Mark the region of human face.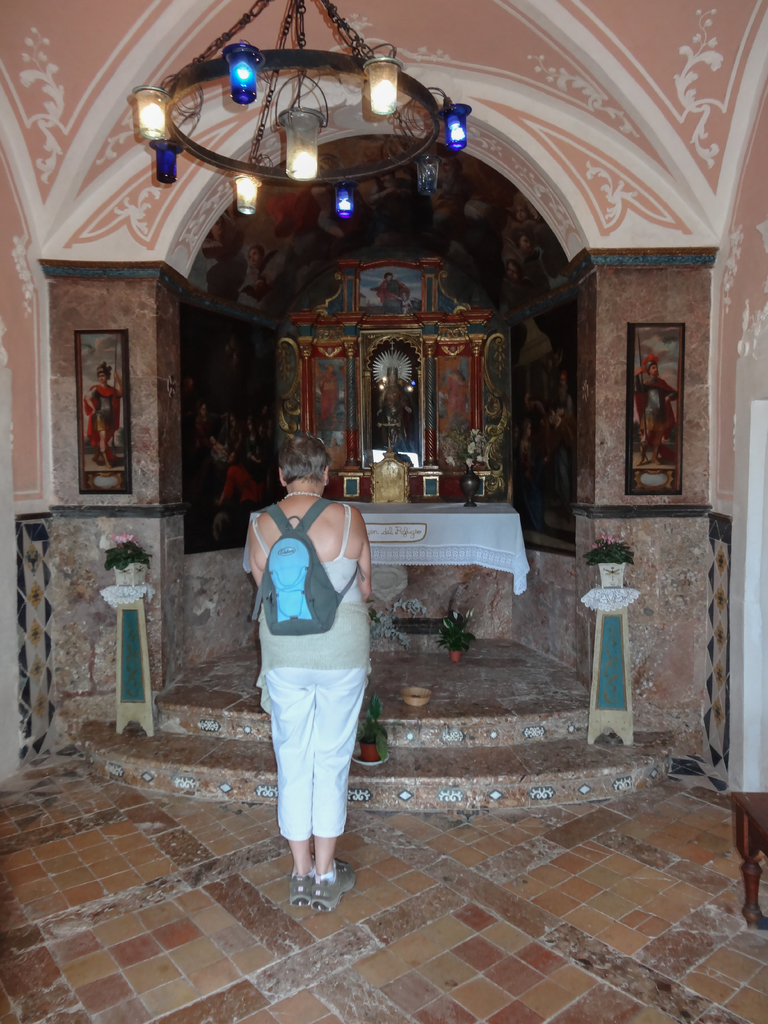
Region: region(97, 371, 108, 381).
